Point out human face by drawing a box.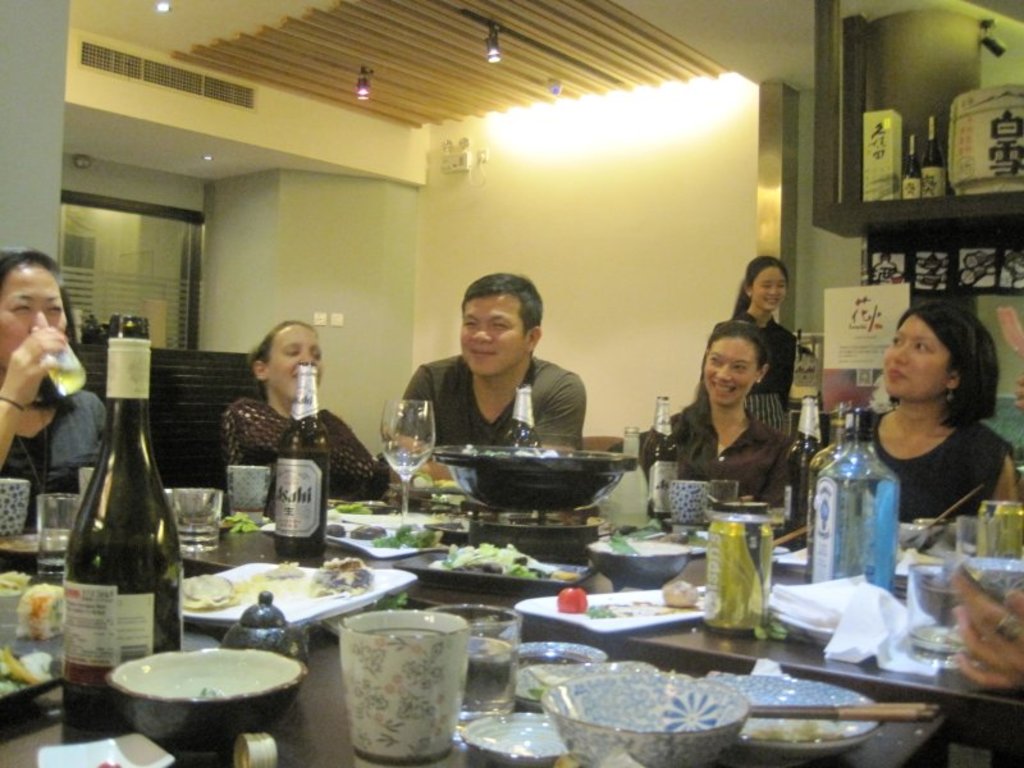
BBox(749, 264, 787, 310).
